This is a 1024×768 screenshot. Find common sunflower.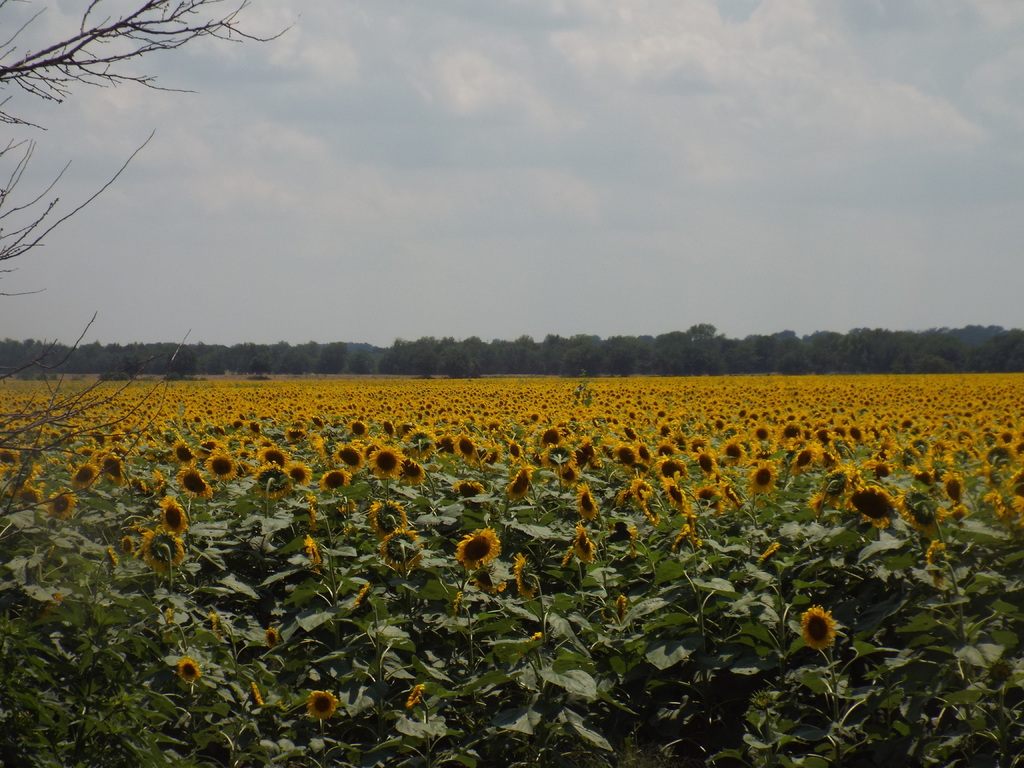
Bounding box: BBox(572, 529, 594, 565).
